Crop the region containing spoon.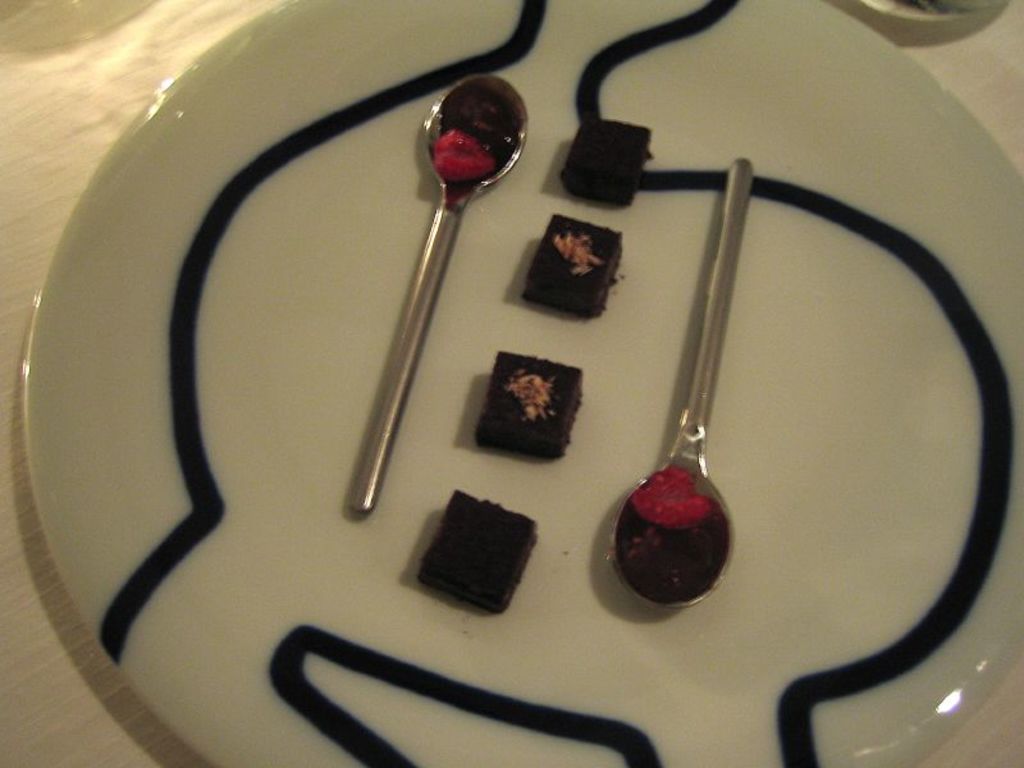
Crop region: region(351, 70, 525, 518).
